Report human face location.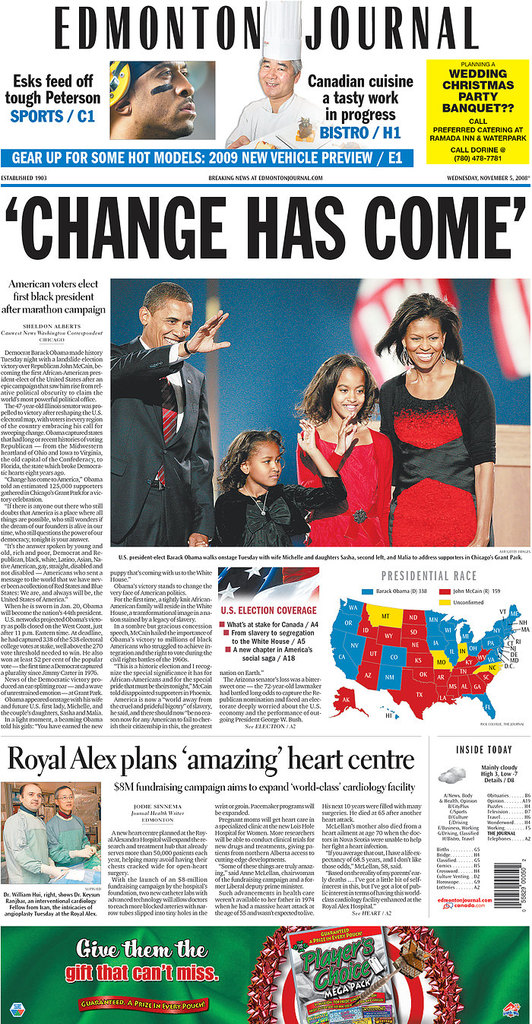
Report: 150, 303, 192, 348.
